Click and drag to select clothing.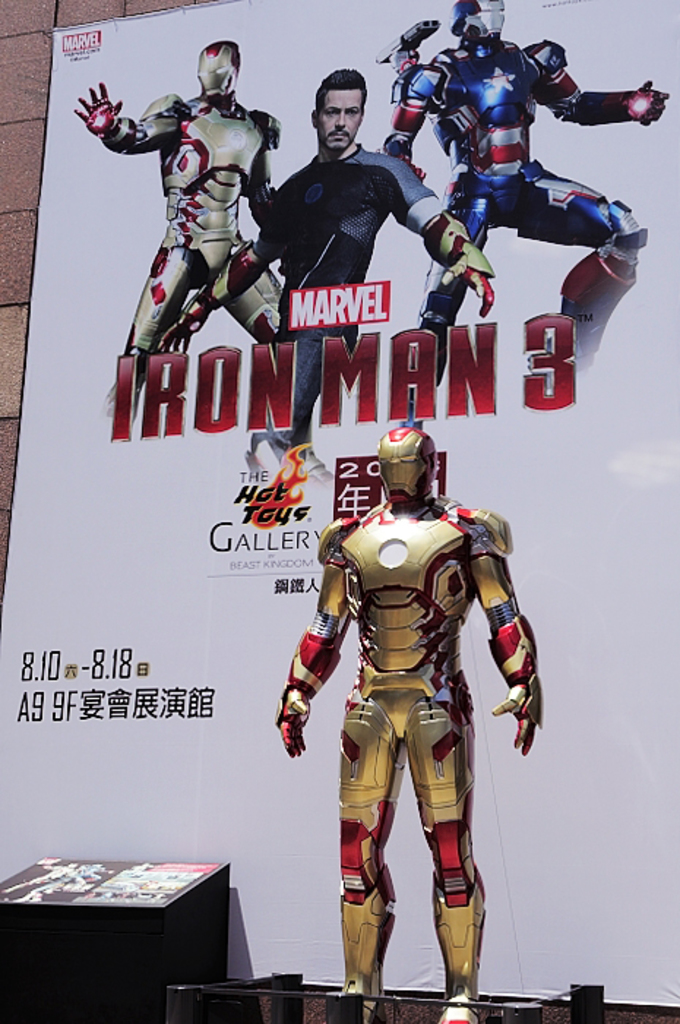
Selection: BBox(253, 148, 456, 455).
